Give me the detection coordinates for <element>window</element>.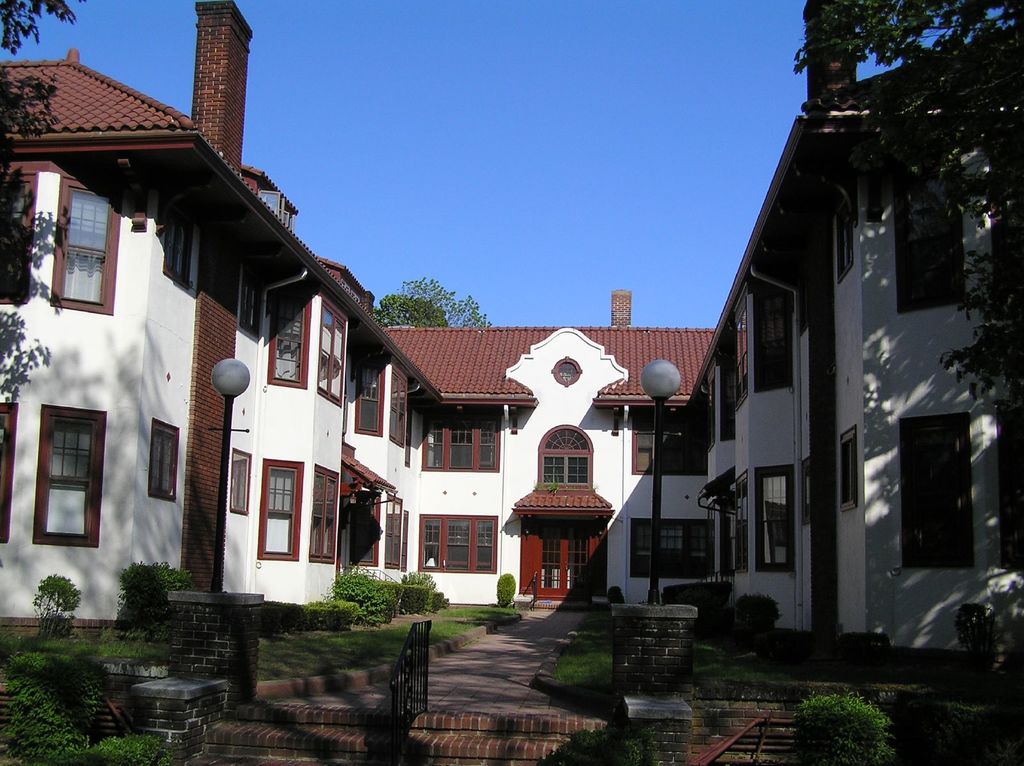
bbox=(753, 283, 796, 396).
